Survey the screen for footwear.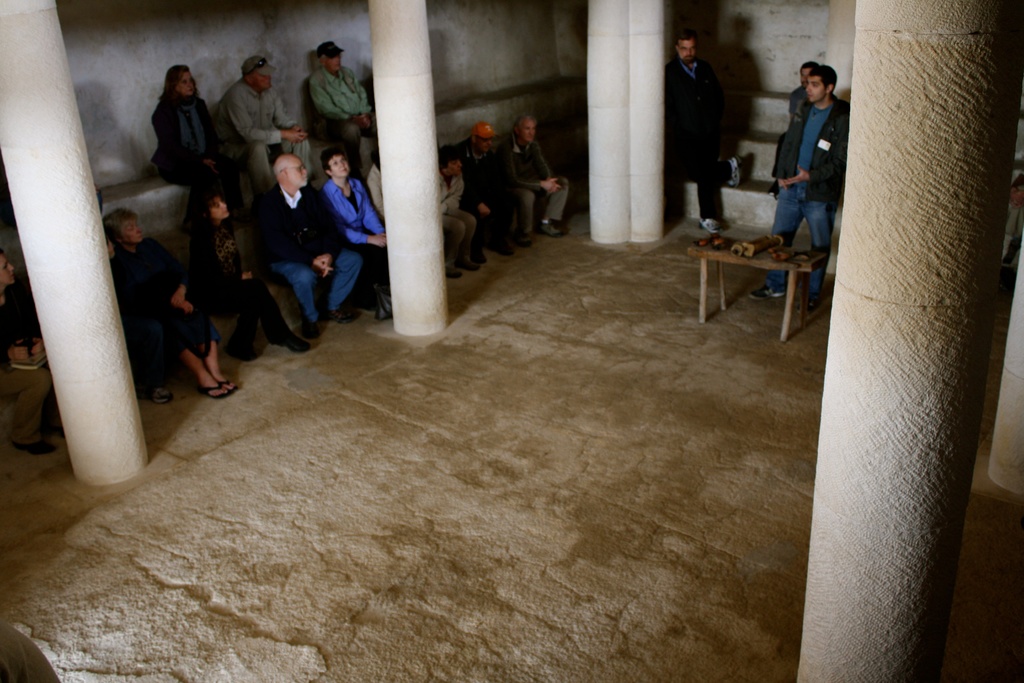
Survey found: region(268, 331, 316, 354).
